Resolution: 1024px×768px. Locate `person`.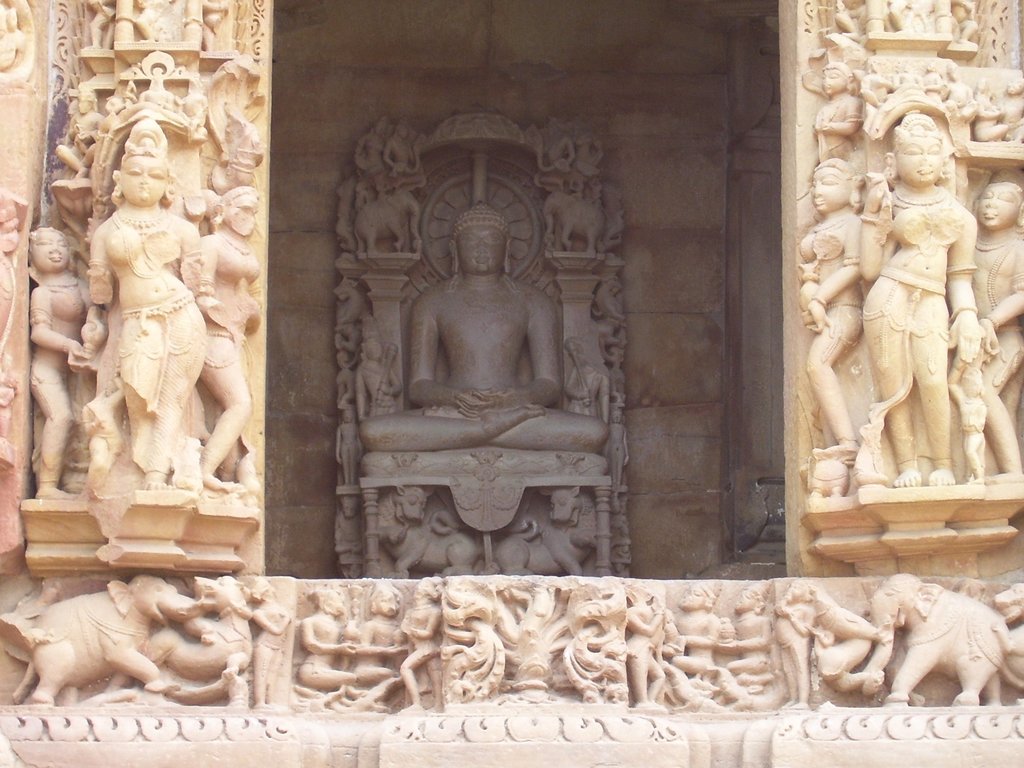
rect(721, 576, 776, 694).
